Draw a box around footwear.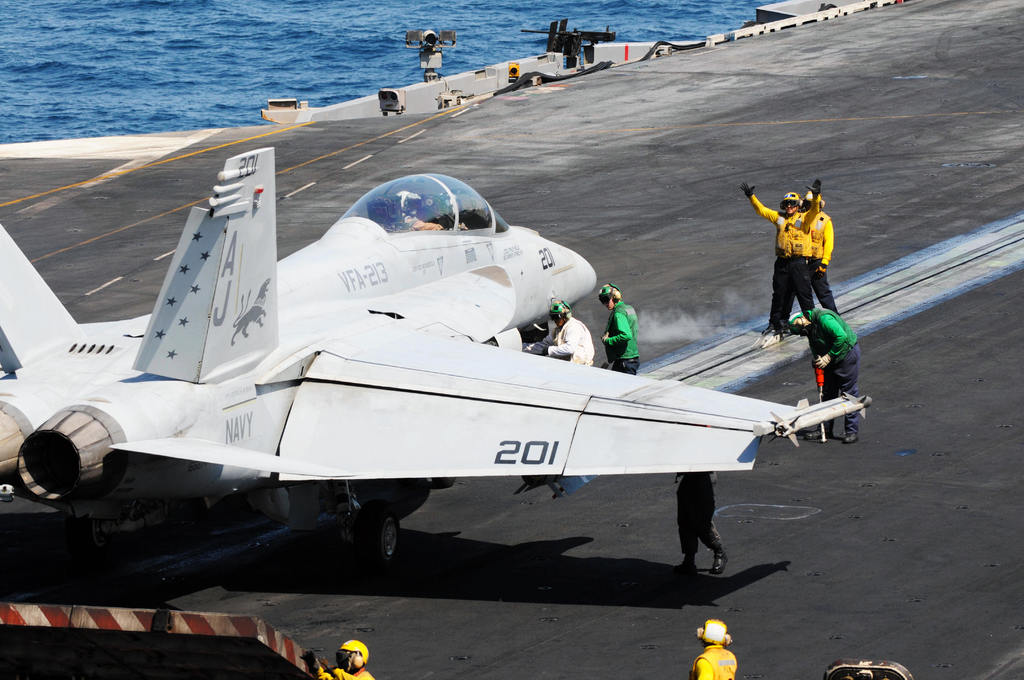
<bbox>712, 552, 730, 573</bbox>.
